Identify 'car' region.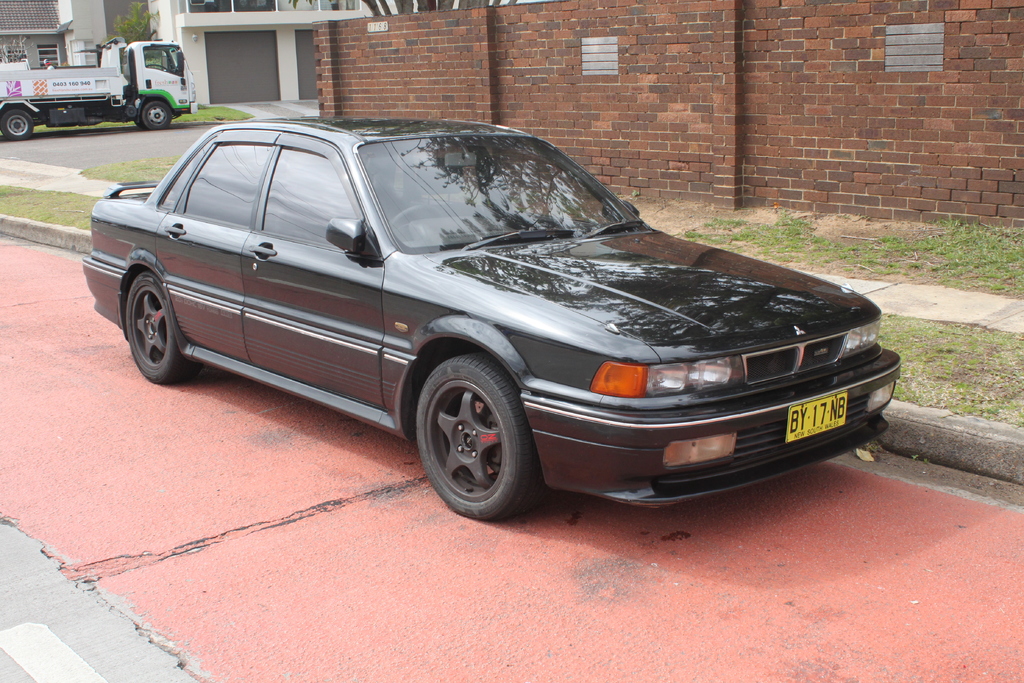
Region: <region>80, 118, 904, 529</region>.
